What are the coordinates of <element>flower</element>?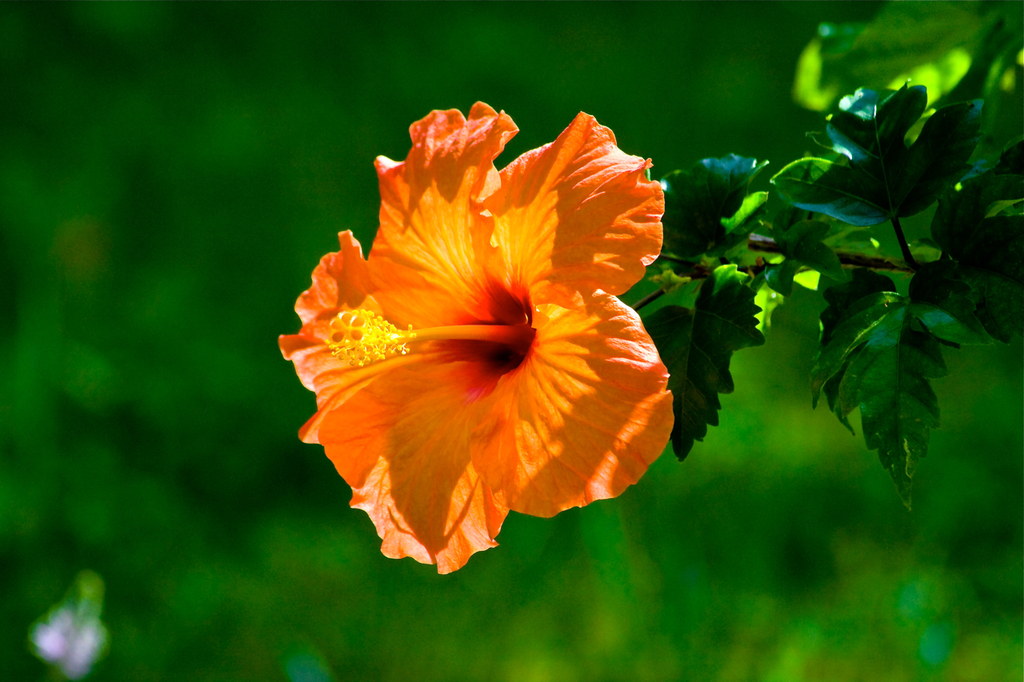
x1=282 y1=92 x2=676 y2=569.
